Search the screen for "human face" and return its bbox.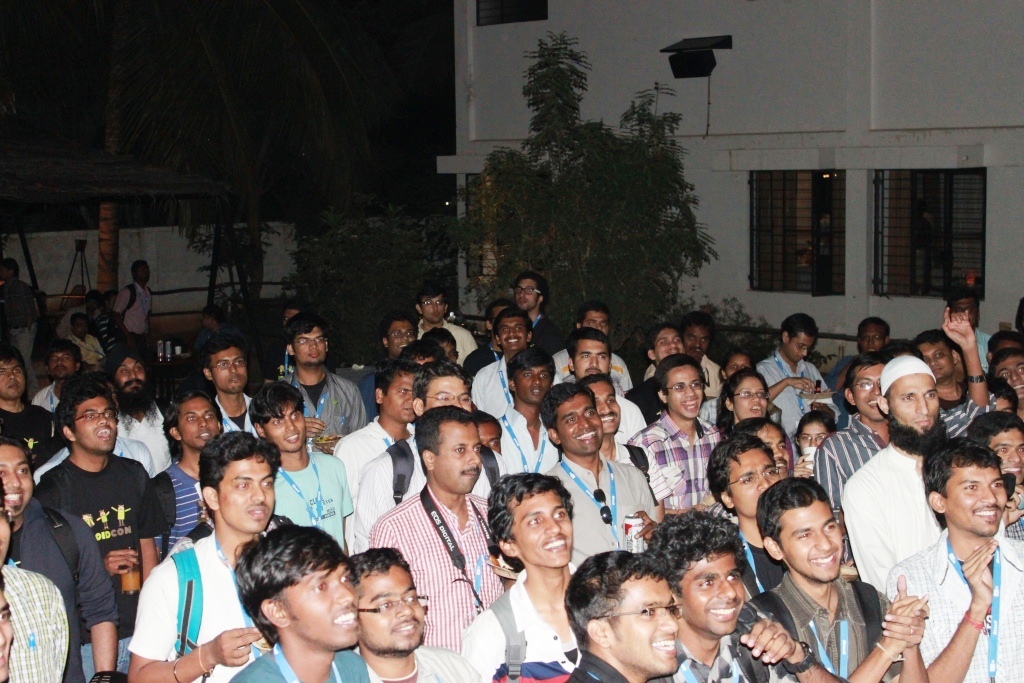
Found: bbox=(853, 365, 883, 418).
